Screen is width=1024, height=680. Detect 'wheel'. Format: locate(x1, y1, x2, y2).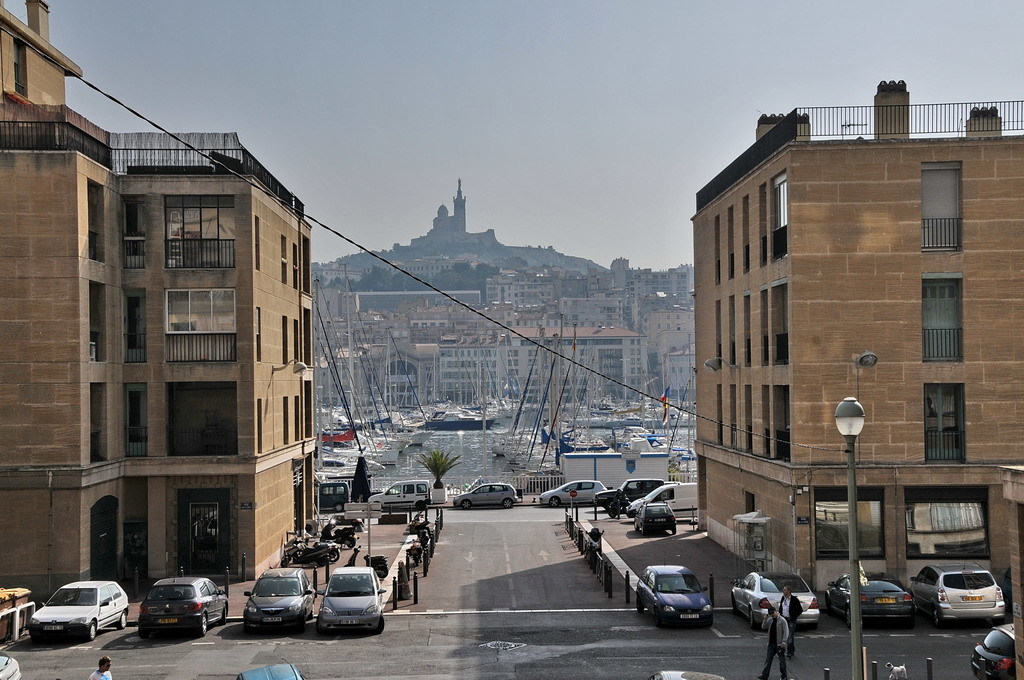
locate(638, 596, 646, 608).
